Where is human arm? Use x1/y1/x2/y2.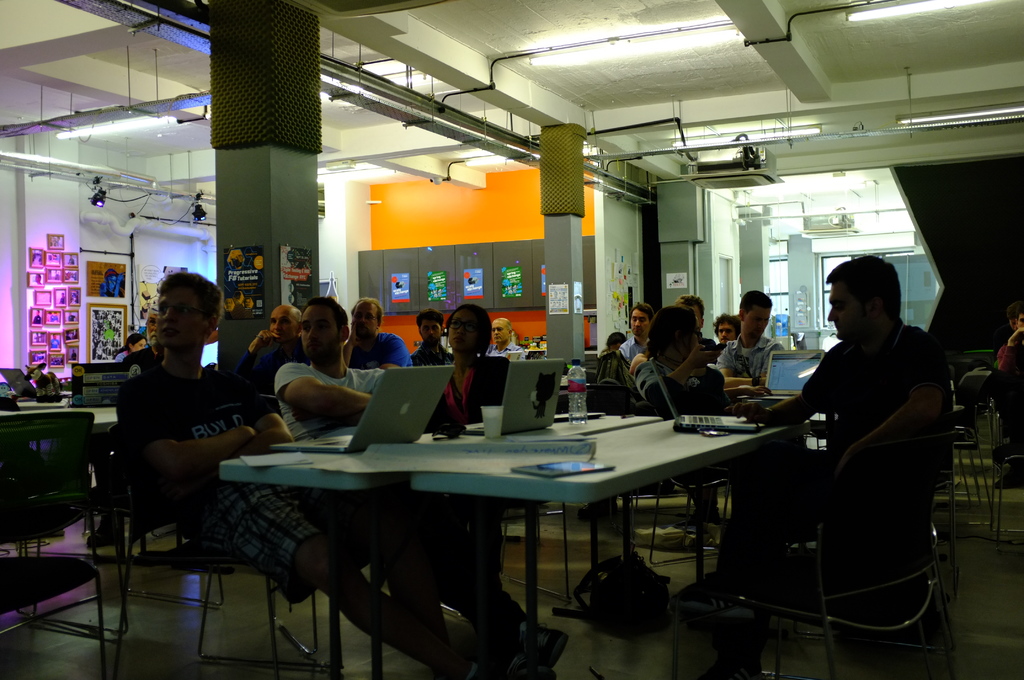
719/343/771/384.
